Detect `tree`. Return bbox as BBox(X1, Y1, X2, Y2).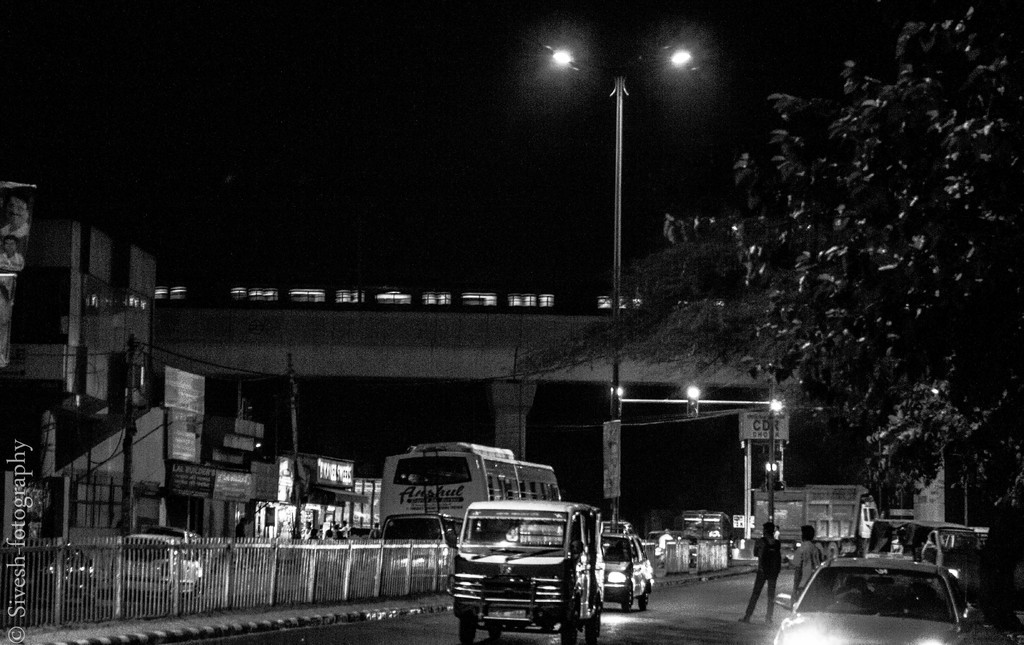
BBox(516, 0, 1023, 620).
